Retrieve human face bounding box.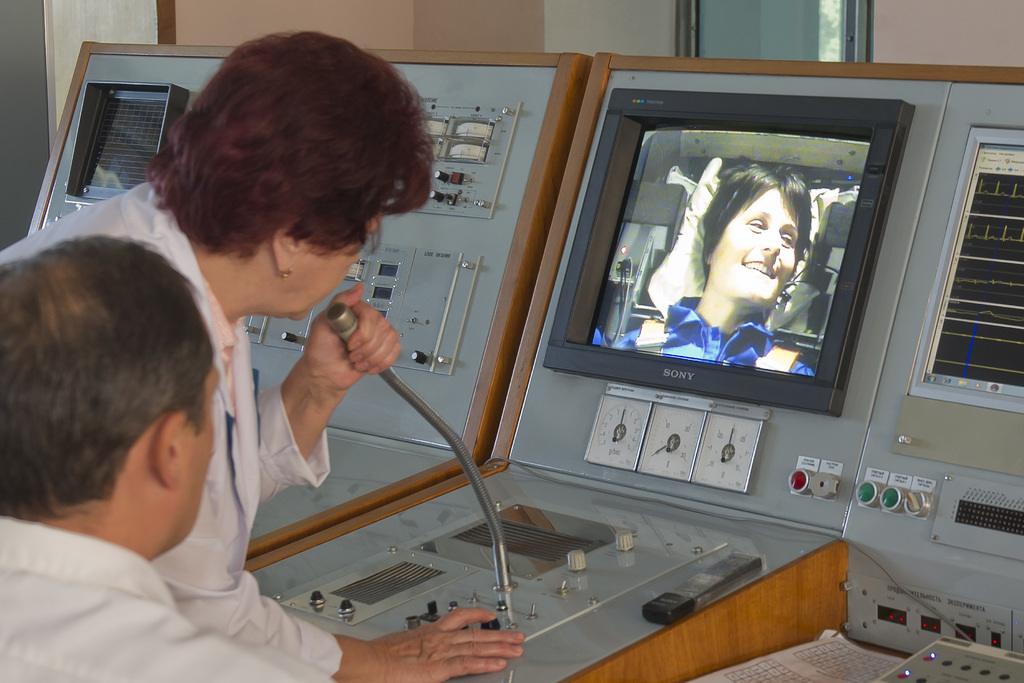
Bounding box: [181, 363, 214, 541].
